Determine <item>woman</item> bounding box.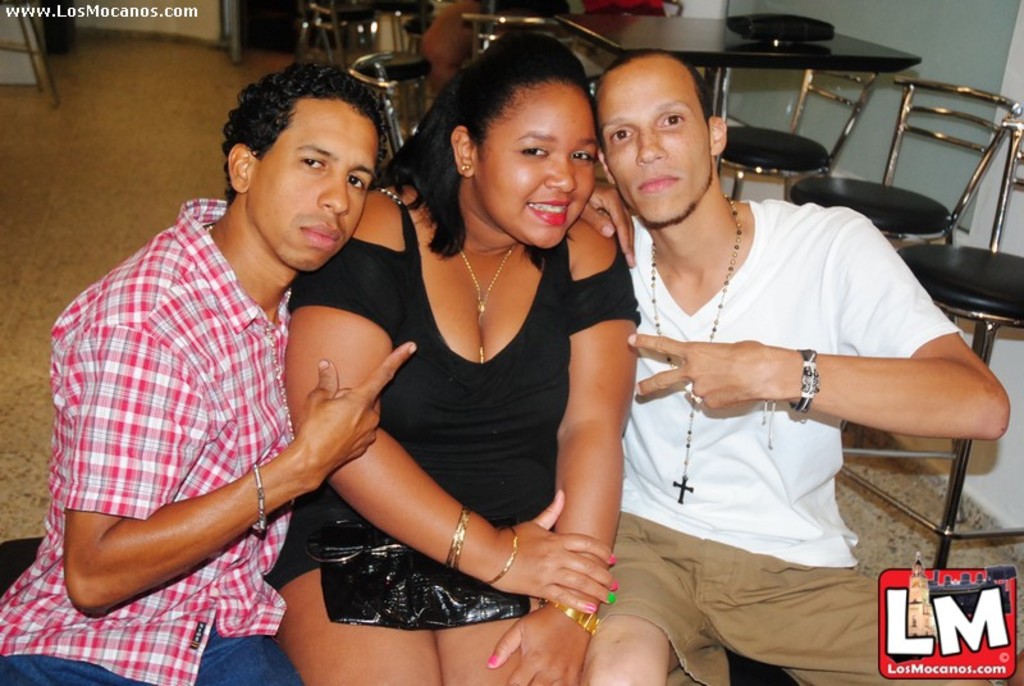
Determined: BBox(265, 26, 636, 685).
